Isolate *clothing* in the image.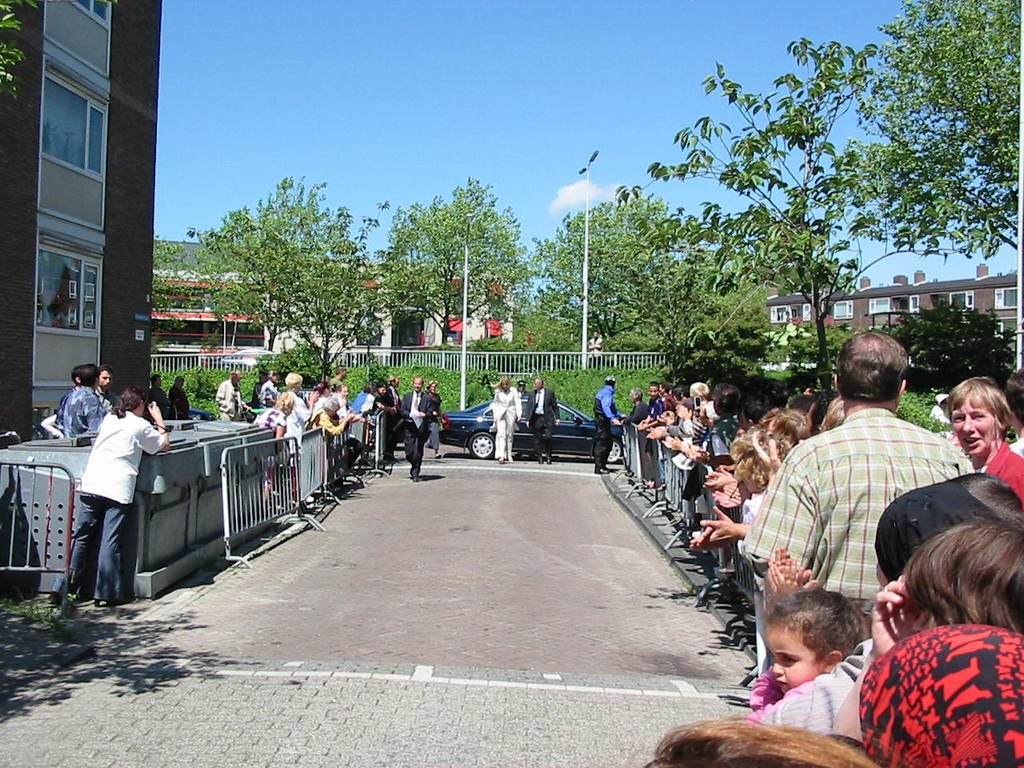
Isolated region: locate(50, 410, 172, 604).
